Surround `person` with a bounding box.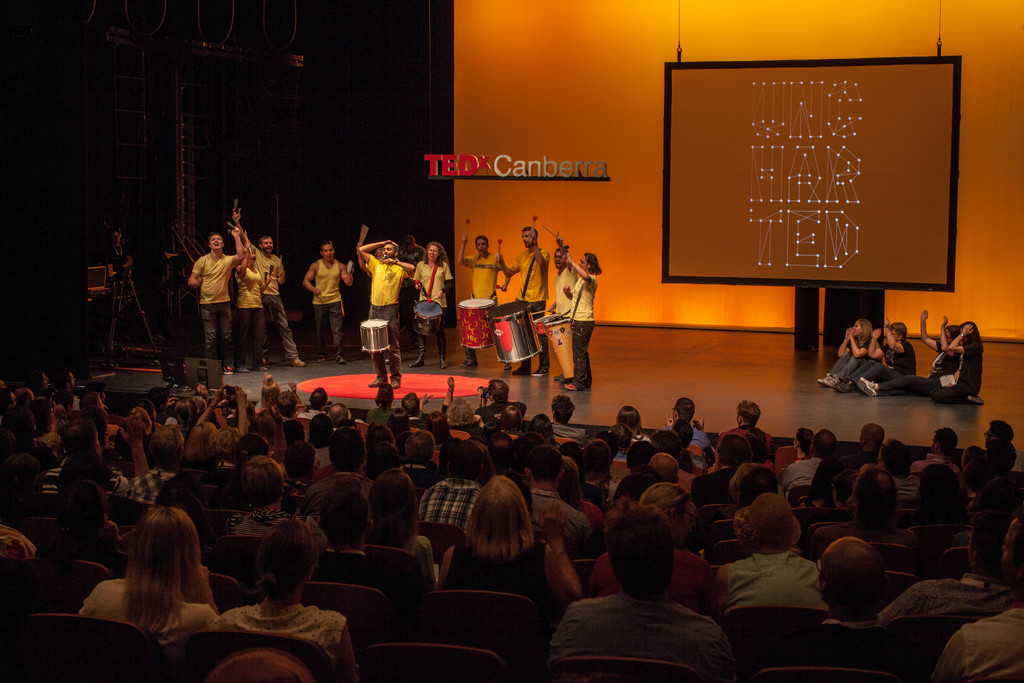
BBox(347, 213, 424, 389).
